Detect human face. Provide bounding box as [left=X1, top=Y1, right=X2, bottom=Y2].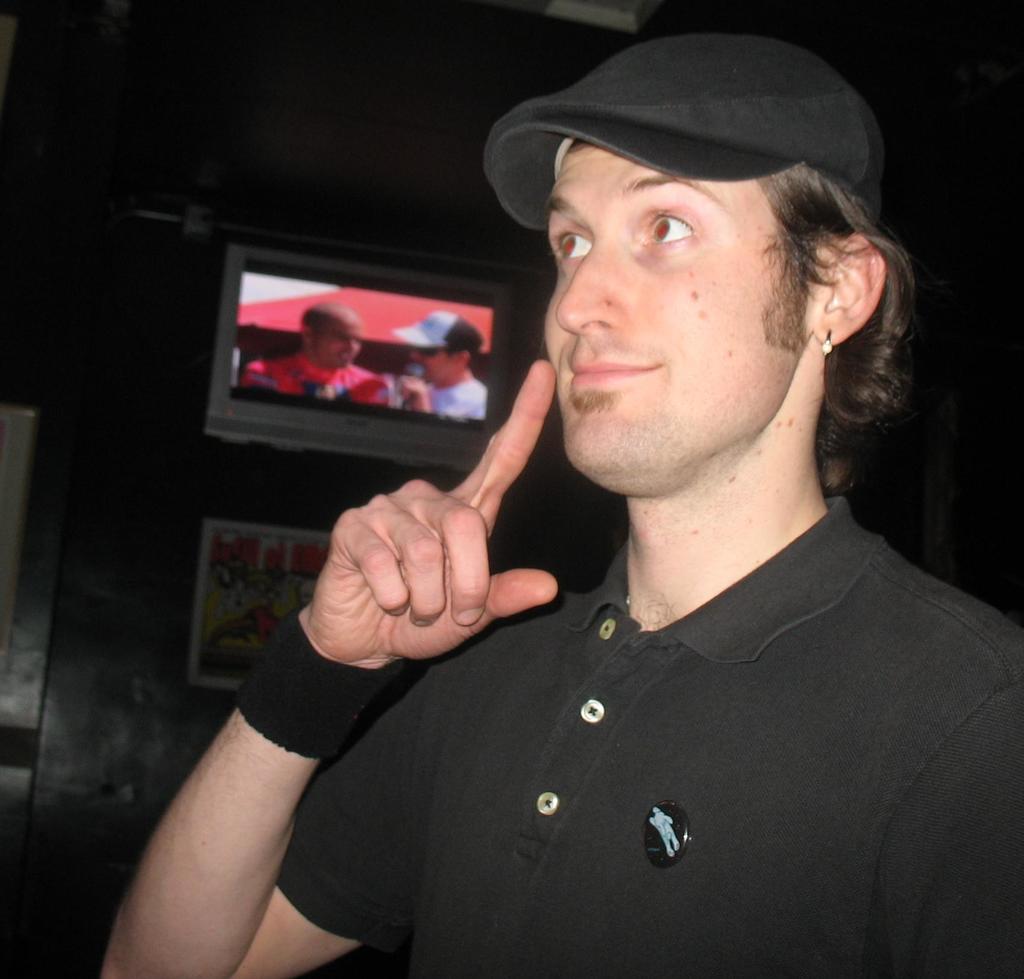
[left=321, top=305, right=366, bottom=367].
